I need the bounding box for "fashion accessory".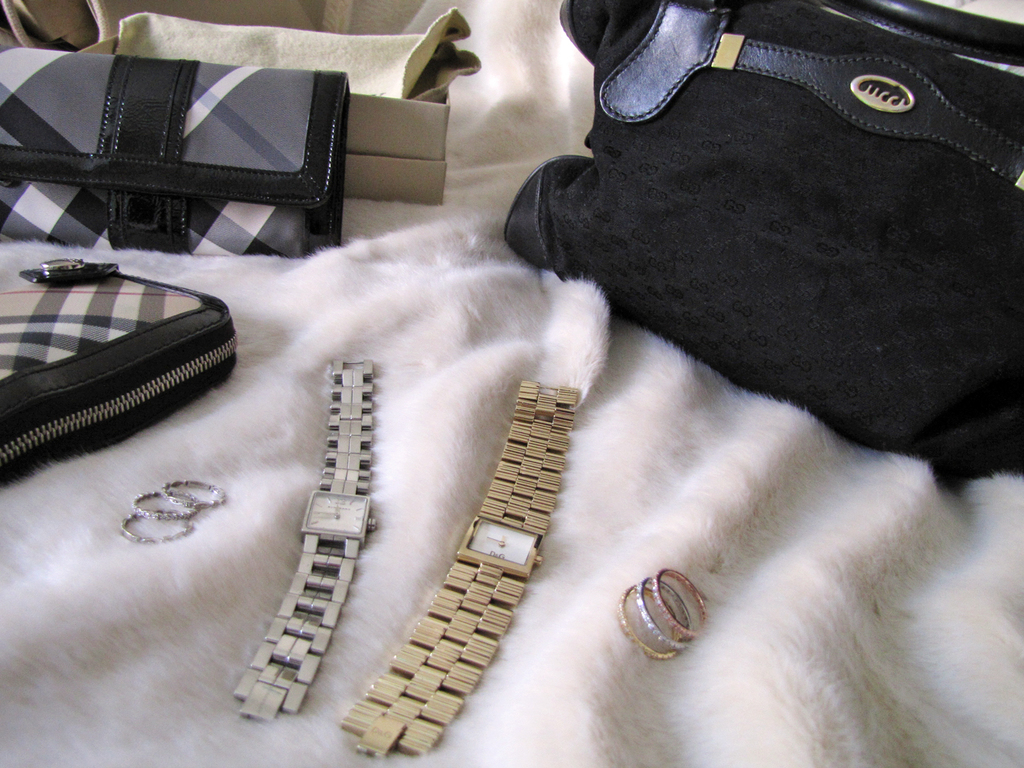
Here it is: BBox(113, 478, 242, 530).
